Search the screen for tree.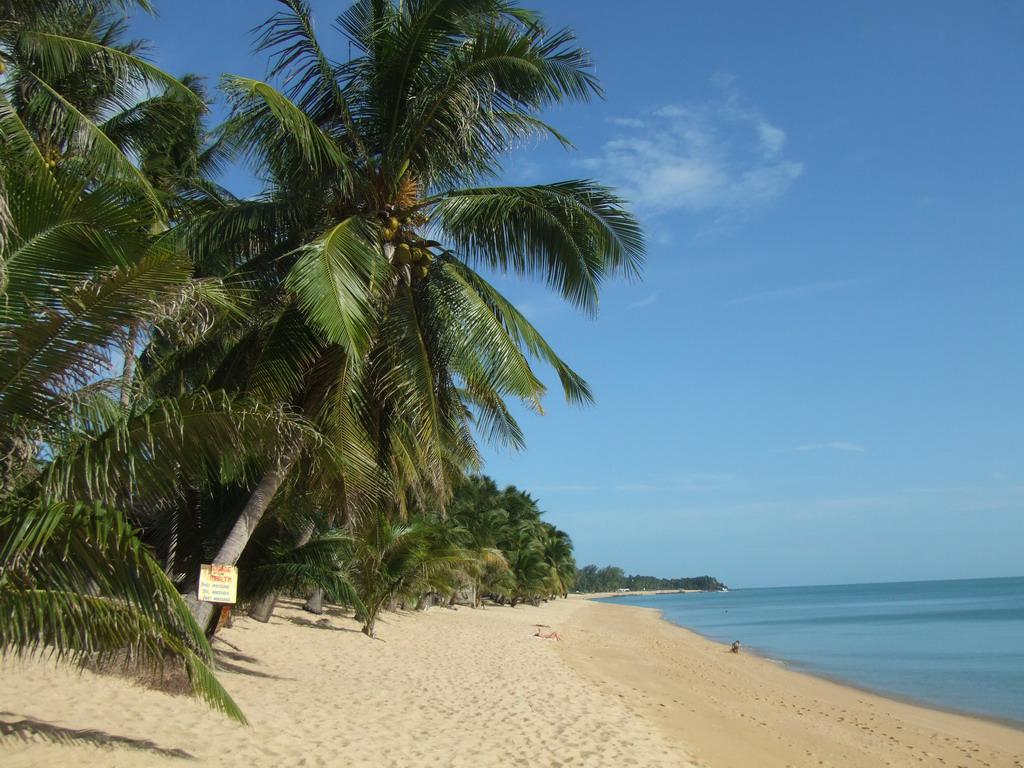
Found at {"x1": 193, "y1": 0, "x2": 649, "y2": 655}.
